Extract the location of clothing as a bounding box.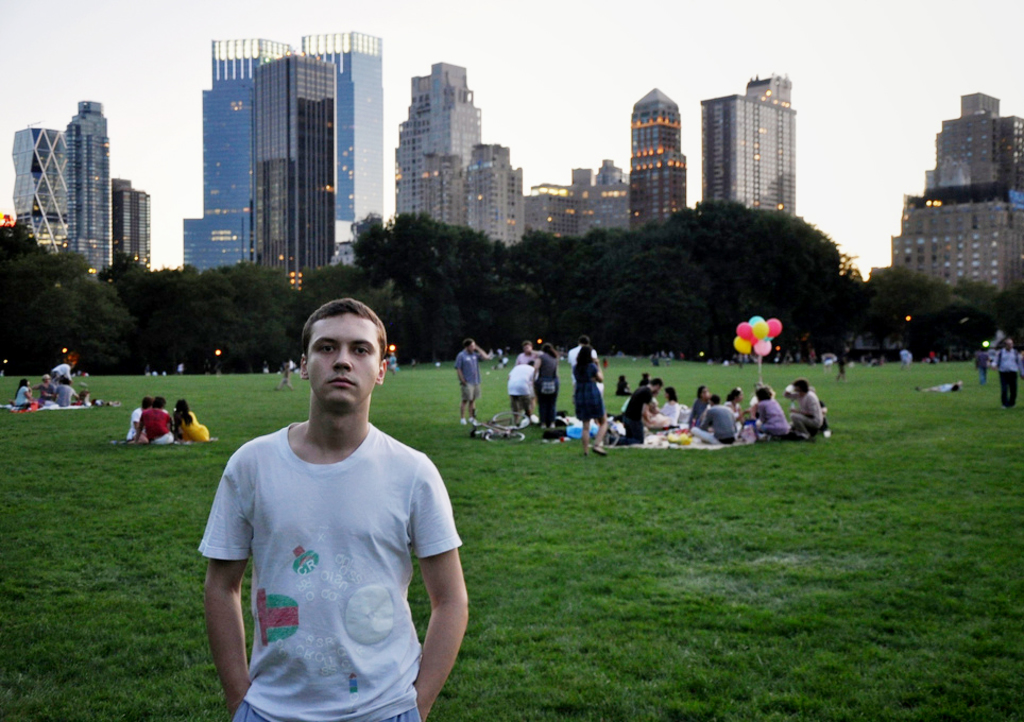
x1=573 y1=358 x2=604 y2=420.
